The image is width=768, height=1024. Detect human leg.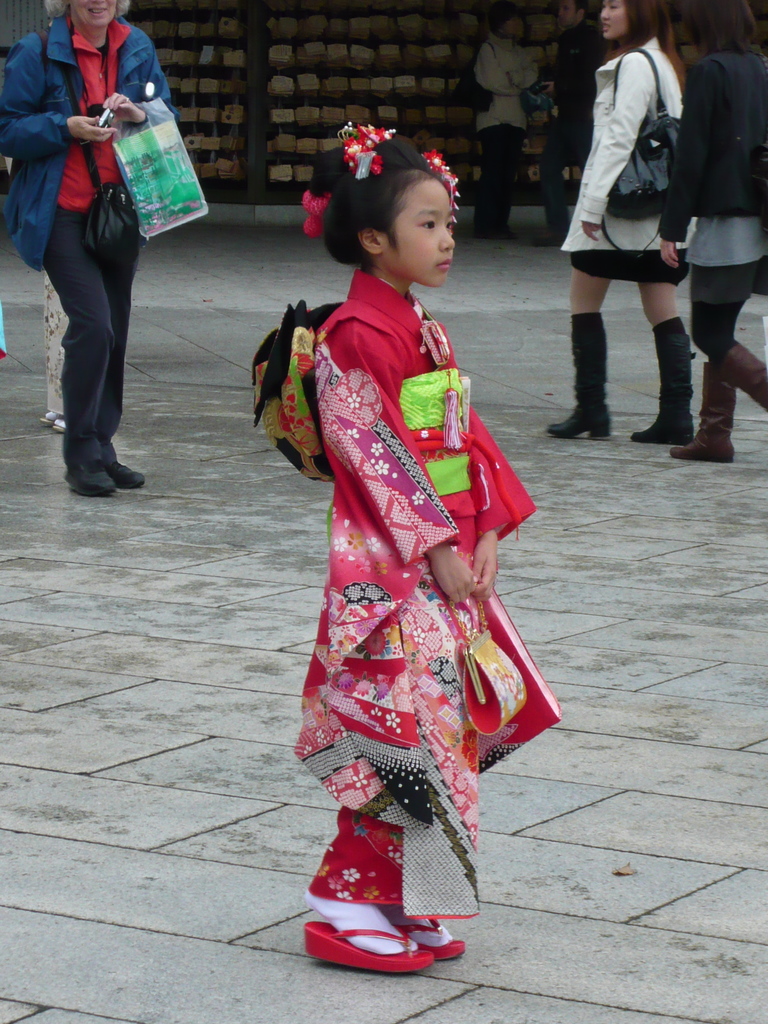
Detection: 84 221 136 484.
